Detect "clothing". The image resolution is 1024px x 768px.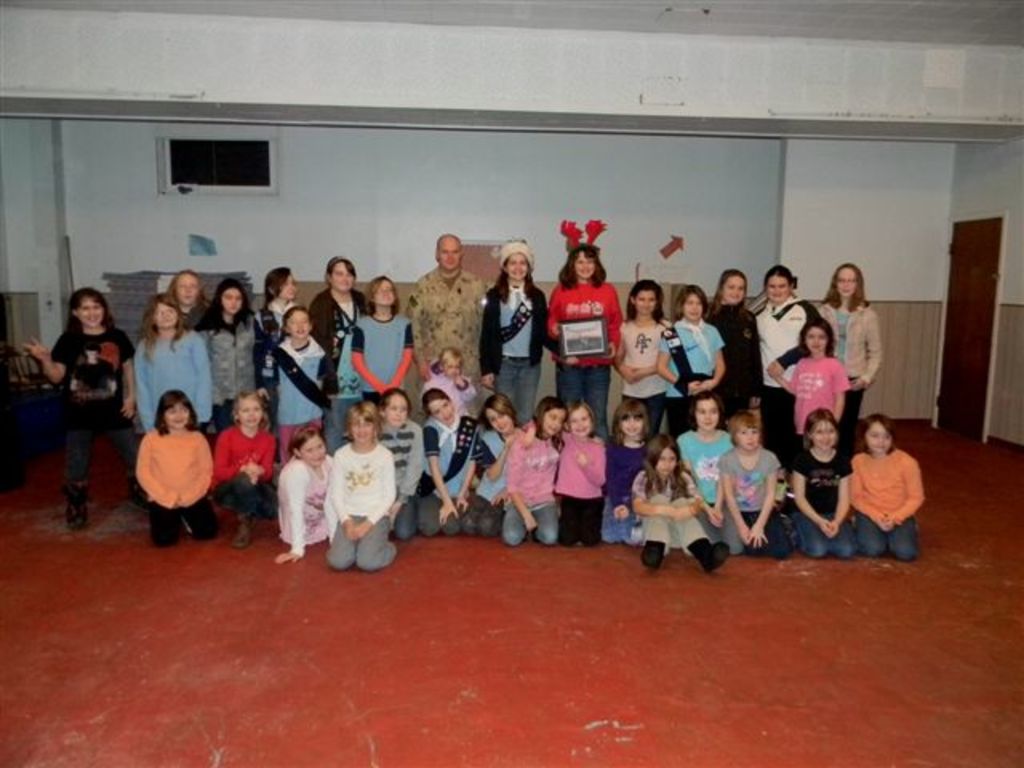
(278,338,323,430).
